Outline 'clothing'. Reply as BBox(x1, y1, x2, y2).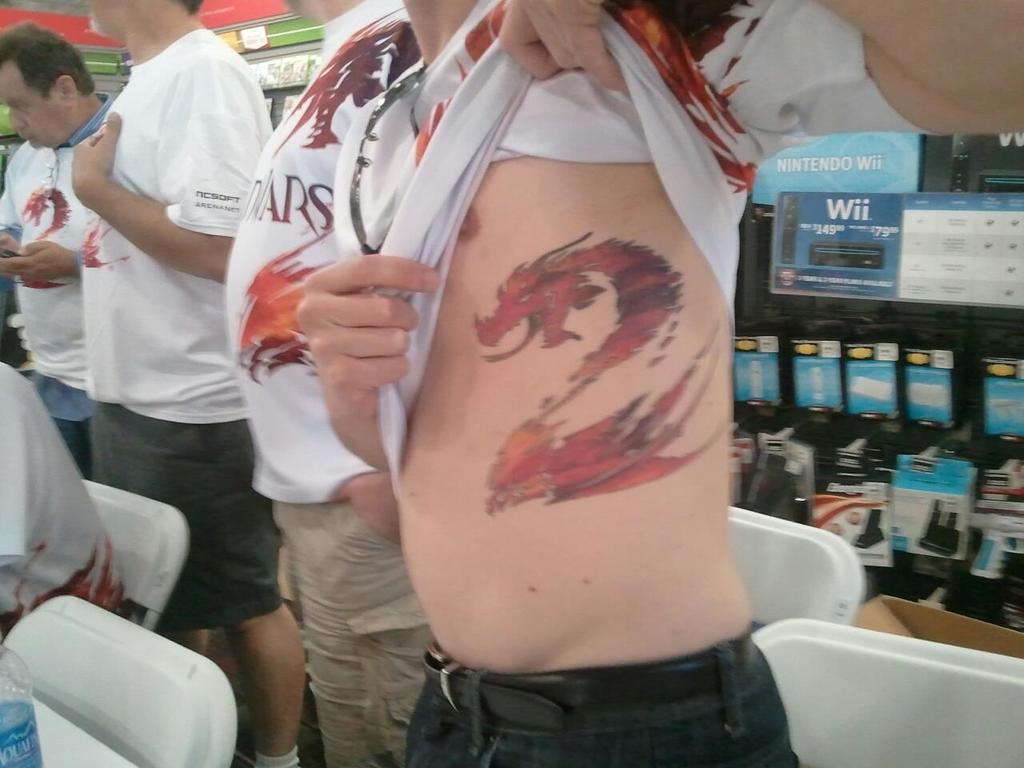
BBox(226, 0, 426, 767).
